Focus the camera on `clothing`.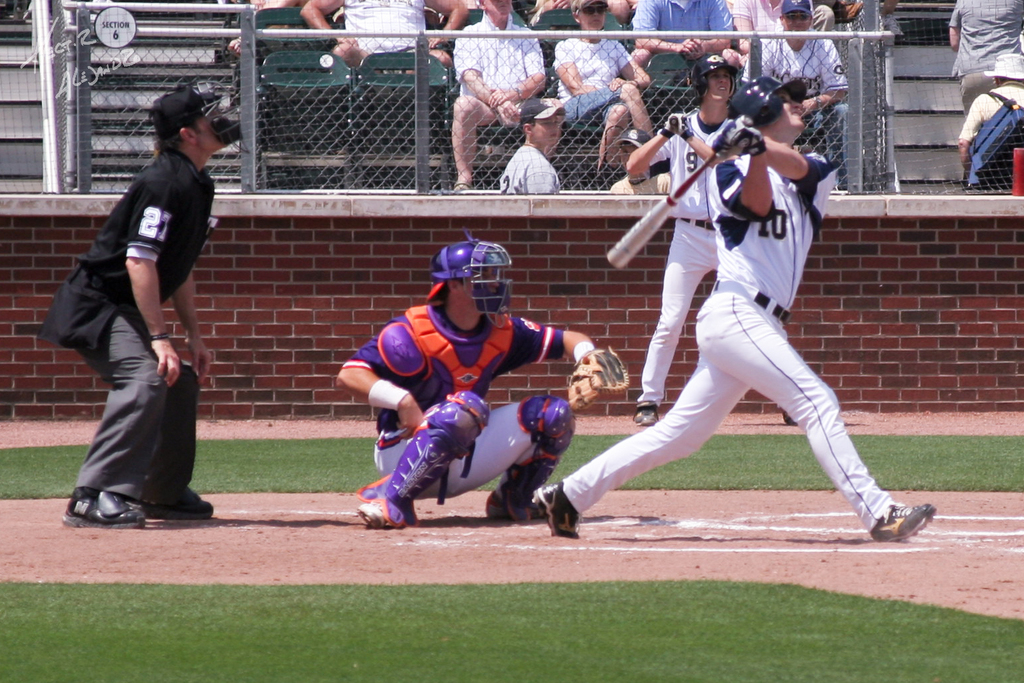
Focus region: select_region(737, 26, 853, 179).
